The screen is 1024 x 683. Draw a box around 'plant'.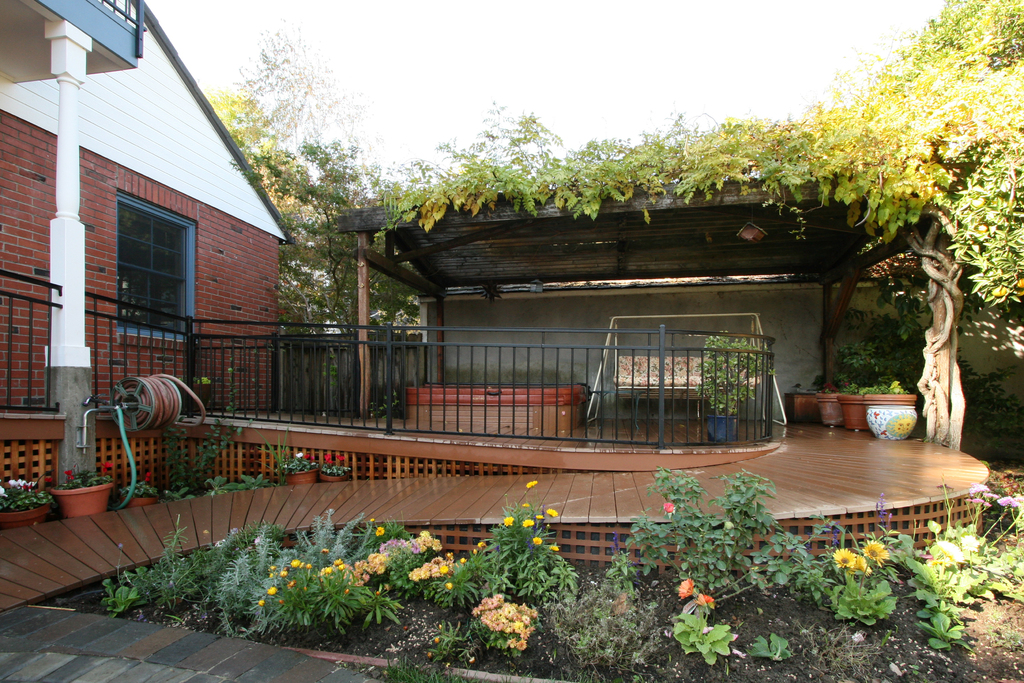
x1=244, y1=475, x2=282, y2=488.
